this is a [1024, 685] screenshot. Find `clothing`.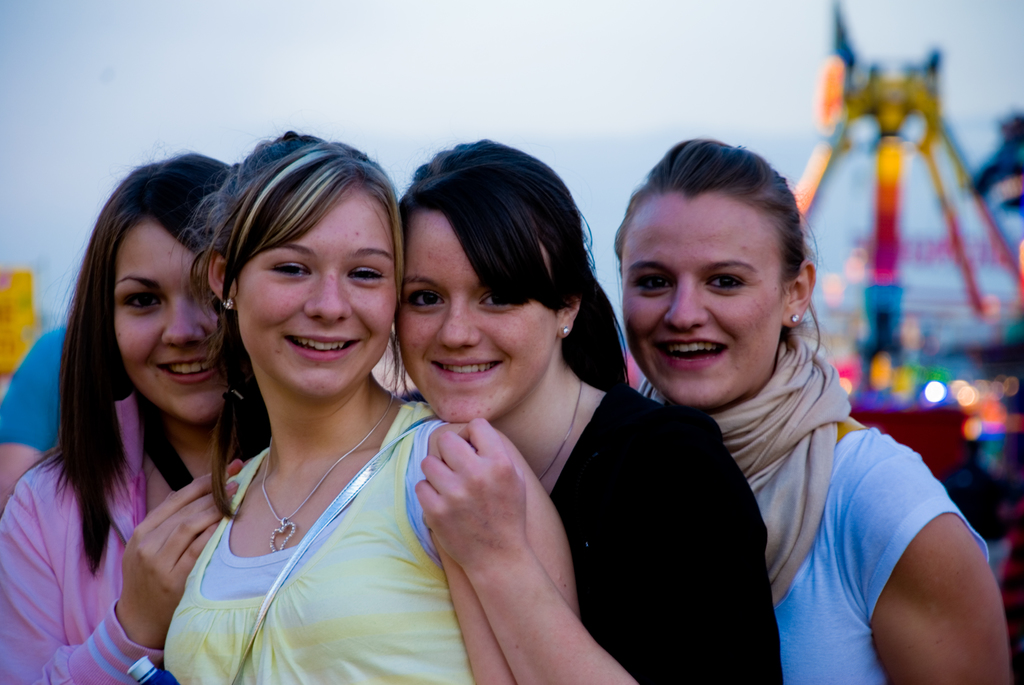
Bounding box: <region>0, 315, 76, 450</region>.
